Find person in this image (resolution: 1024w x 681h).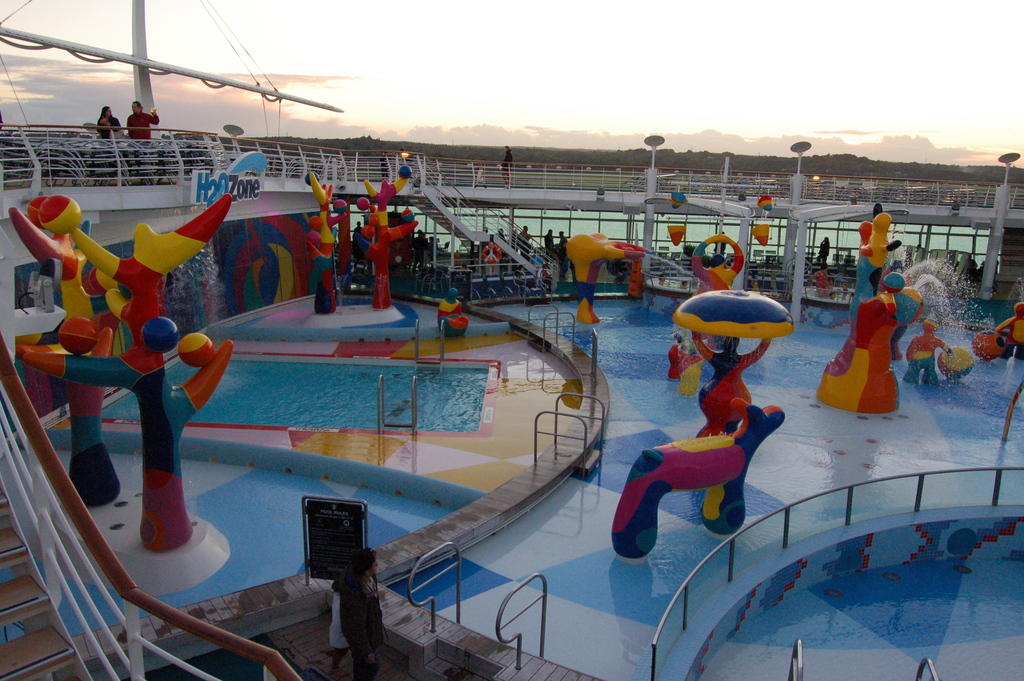
(x1=500, y1=146, x2=515, y2=191).
